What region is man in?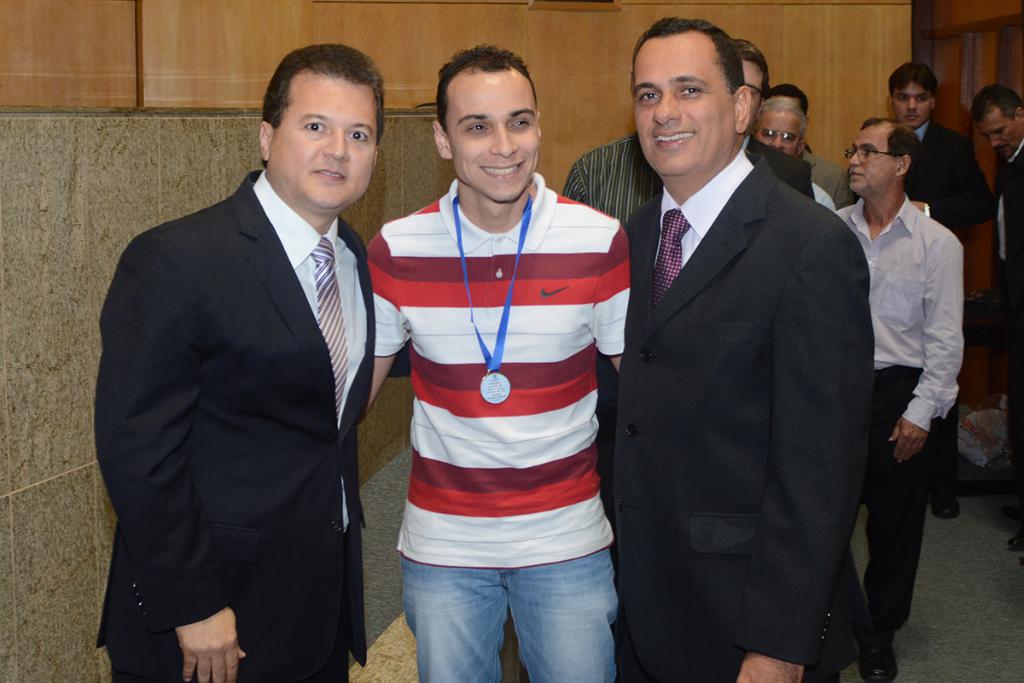
(left=890, top=61, right=987, bottom=521).
